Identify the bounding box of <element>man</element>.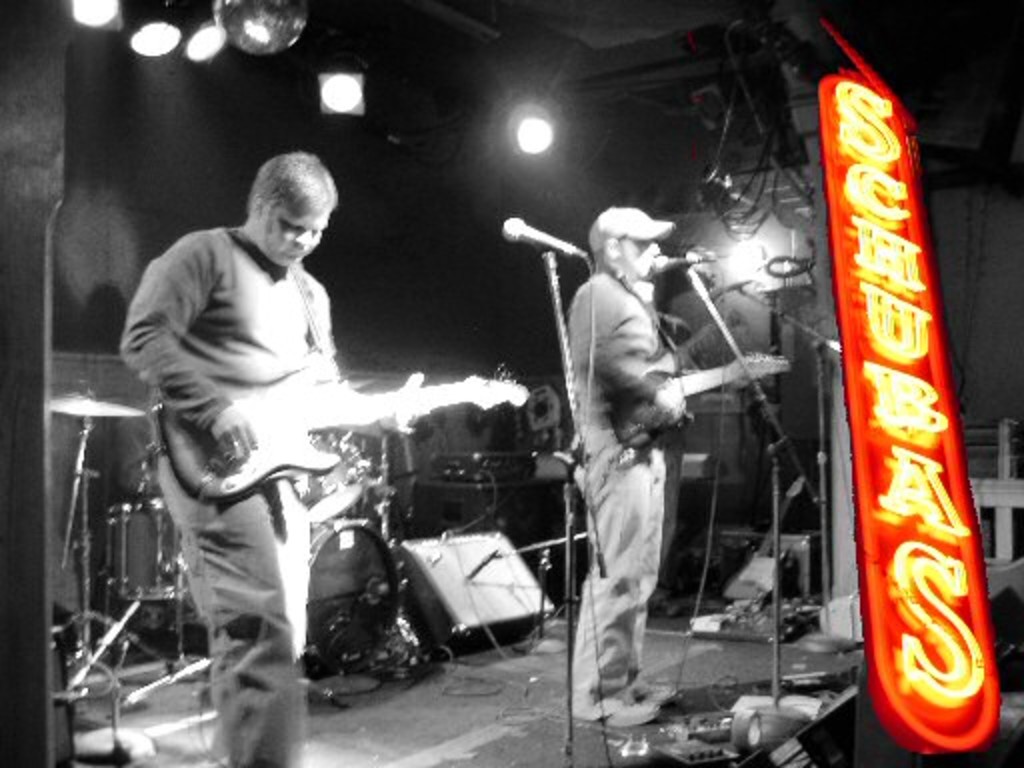
[118, 148, 424, 766].
